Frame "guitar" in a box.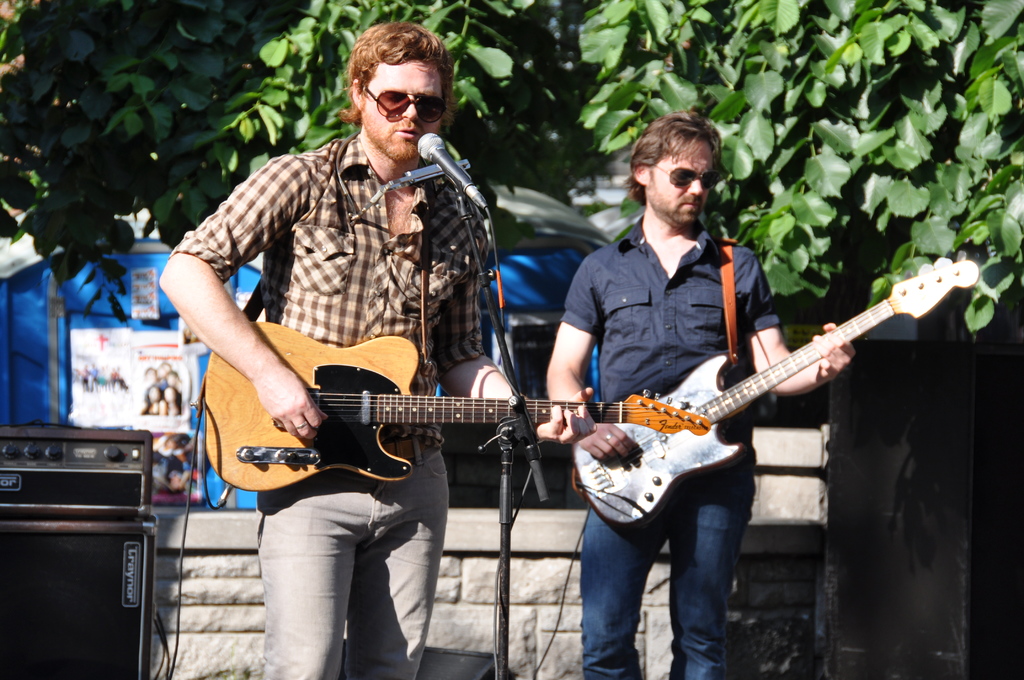
l=548, t=258, r=965, b=537.
